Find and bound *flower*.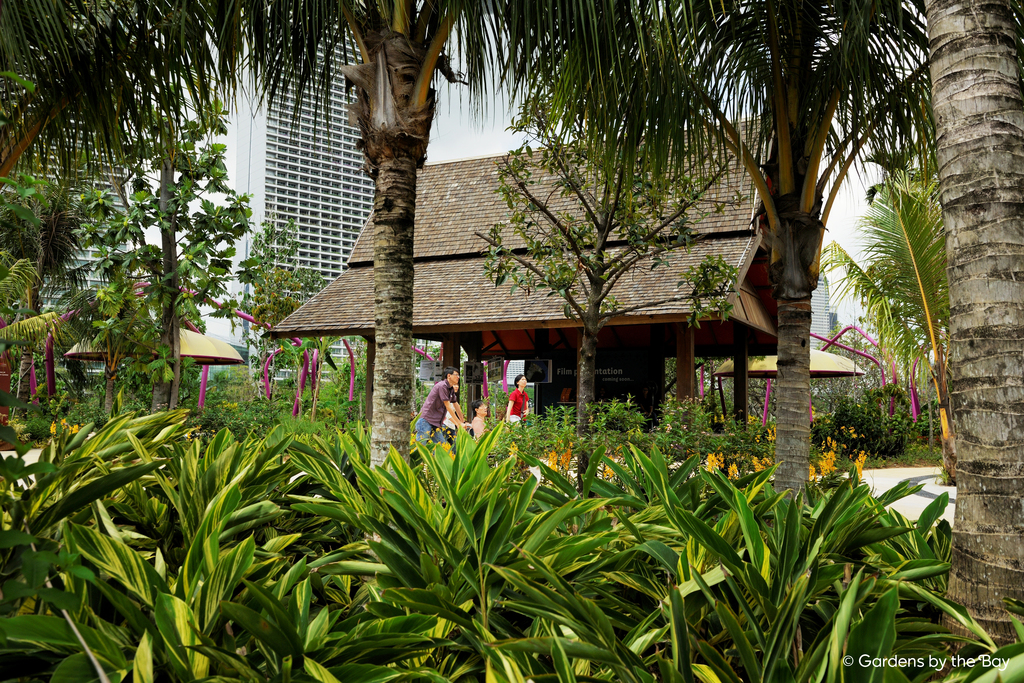
Bound: <bbox>604, 454, 625, 481</bbox>.
